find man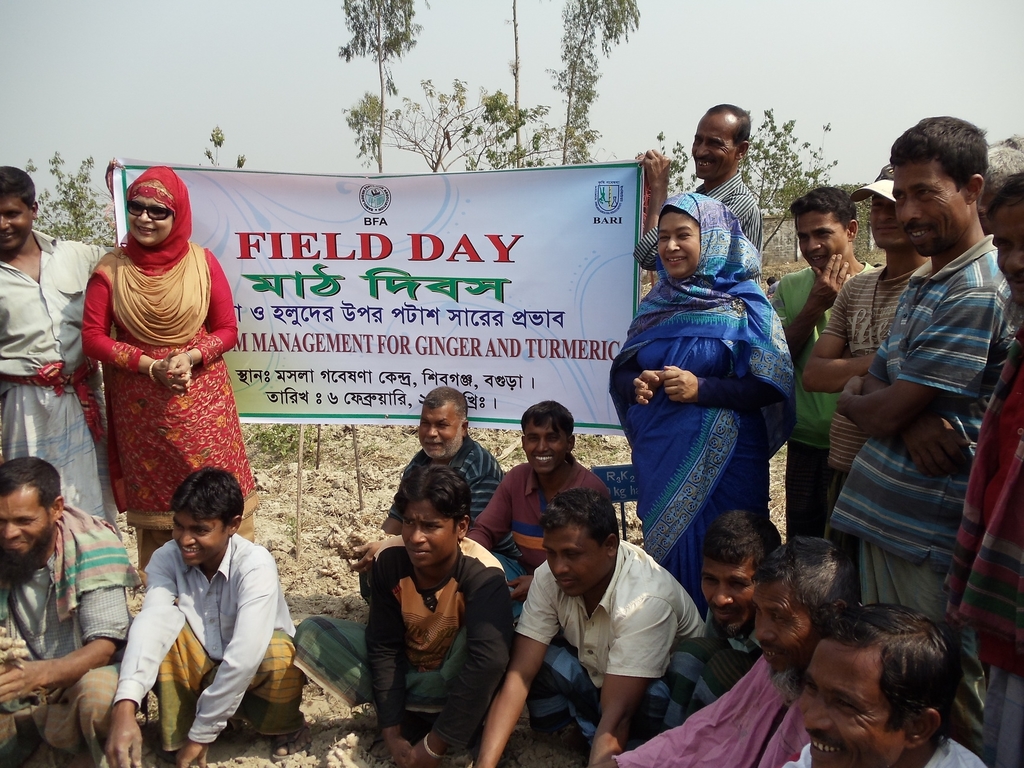
left=474, top=395, right=615, bottom=607
